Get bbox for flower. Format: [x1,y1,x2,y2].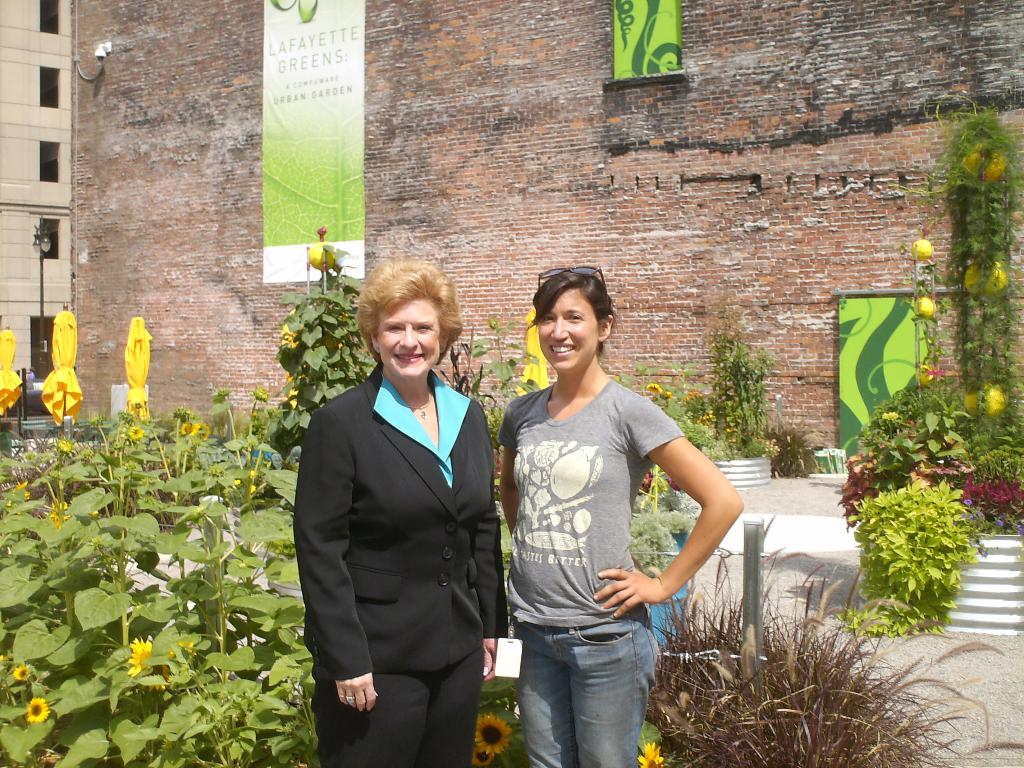
[27,698,48,723].
